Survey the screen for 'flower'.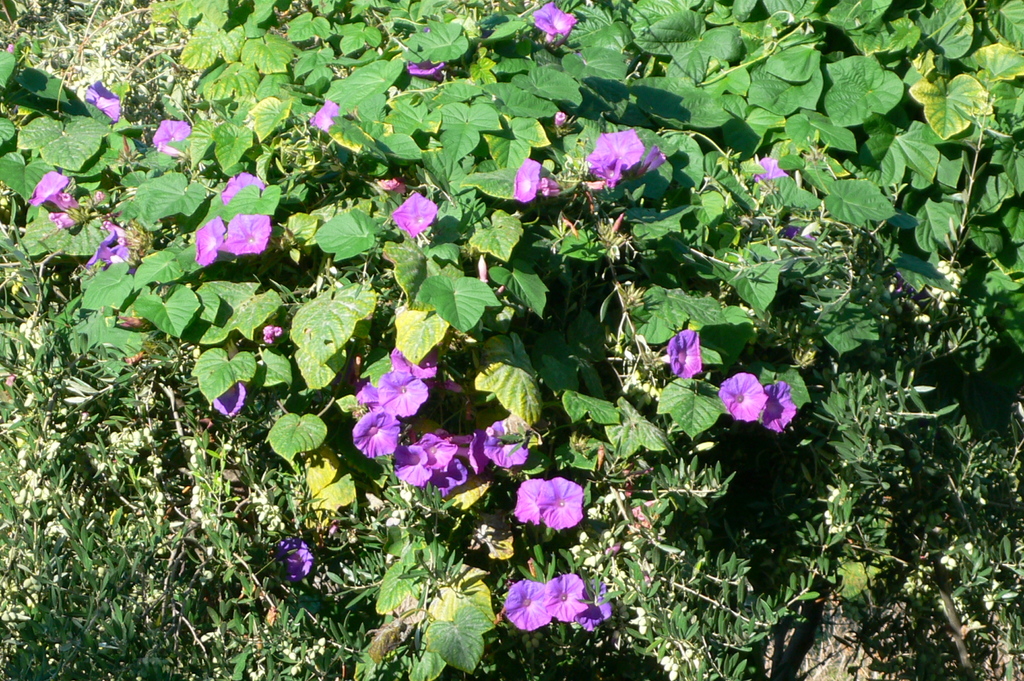
Survey found: bbox=(504, 568, 608, 649).
